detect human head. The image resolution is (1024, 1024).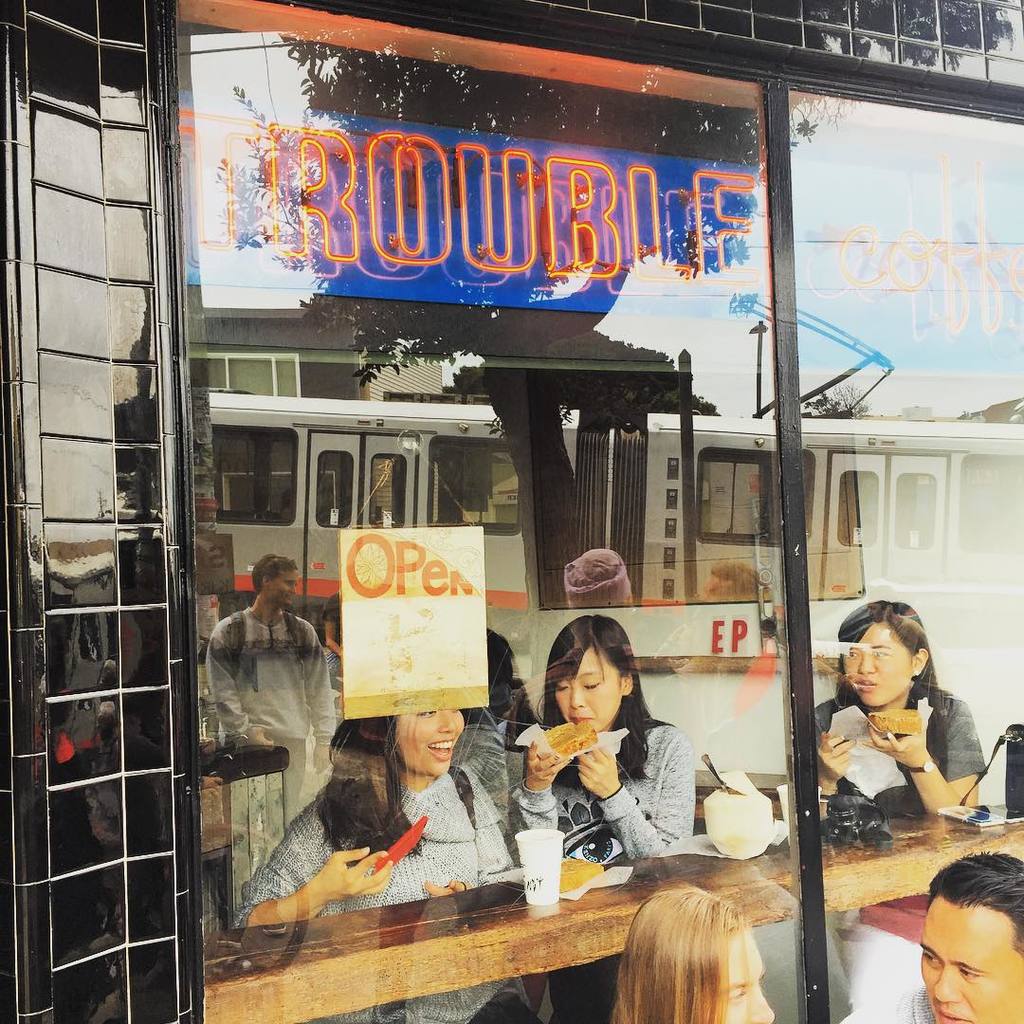
550,636,655,747.
